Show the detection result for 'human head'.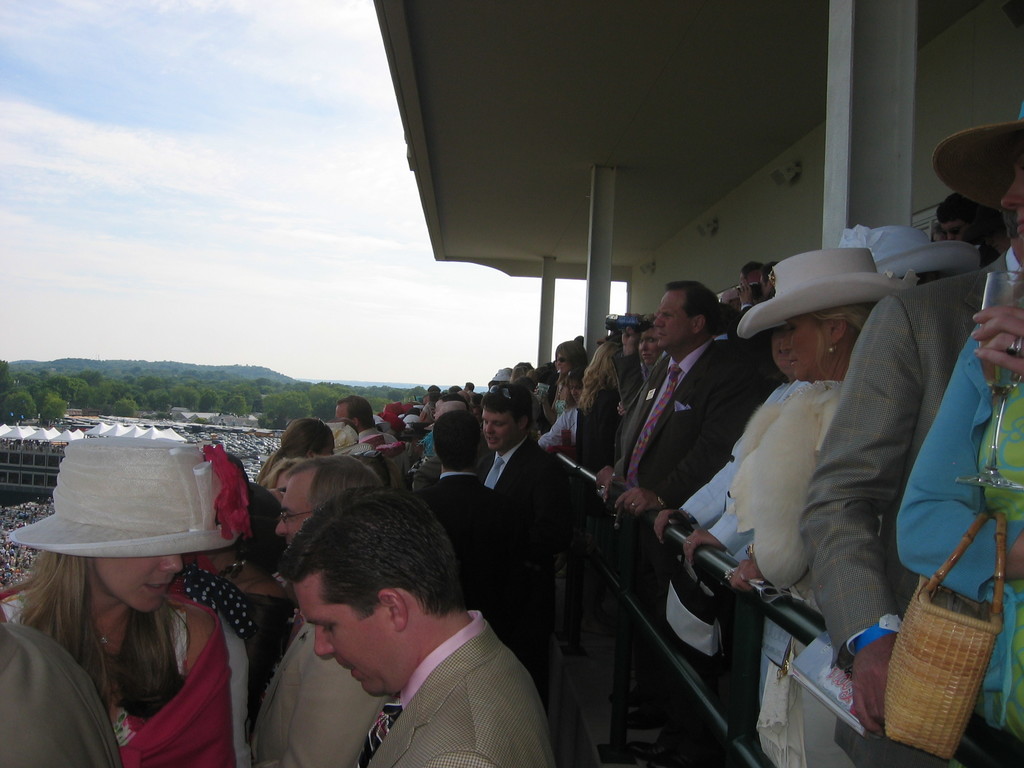
{"left": 737, "top": 263, "right": 758, "bottom": 305}.
